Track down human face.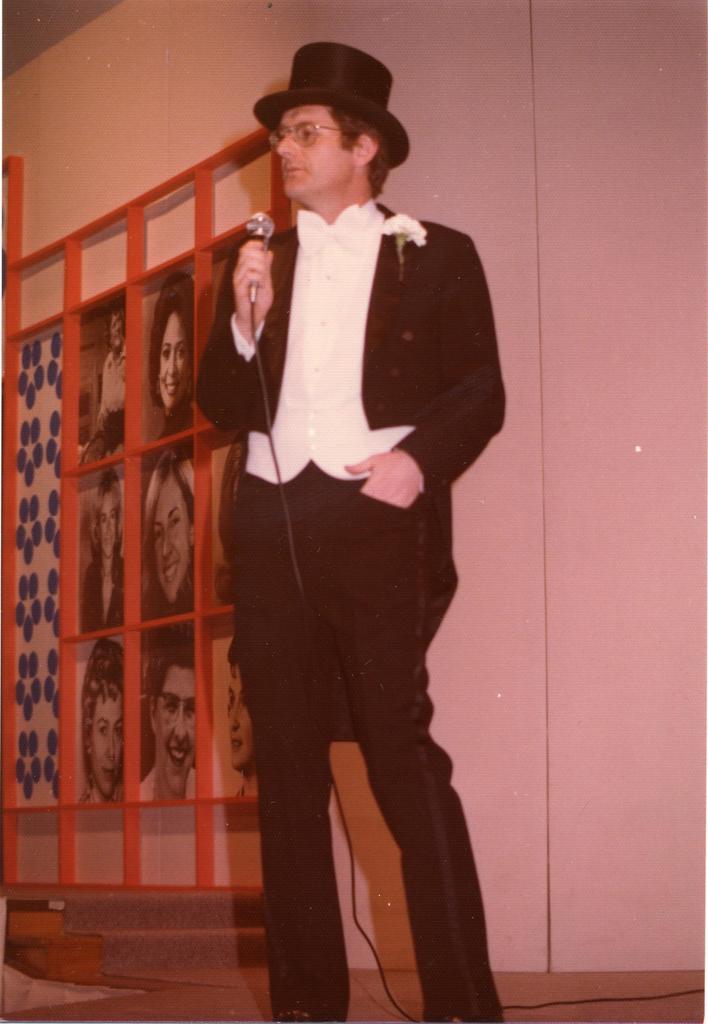
Tracked to 231 668 255 774.
